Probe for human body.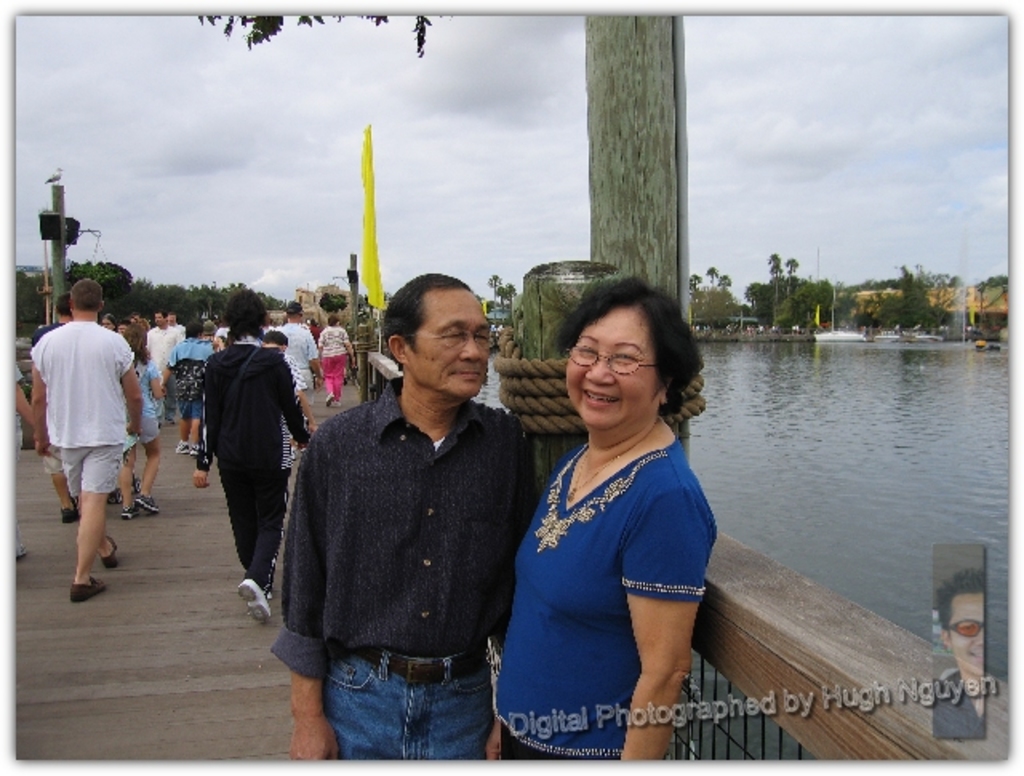
Probe result: box=[934, 571, 986, 741].
